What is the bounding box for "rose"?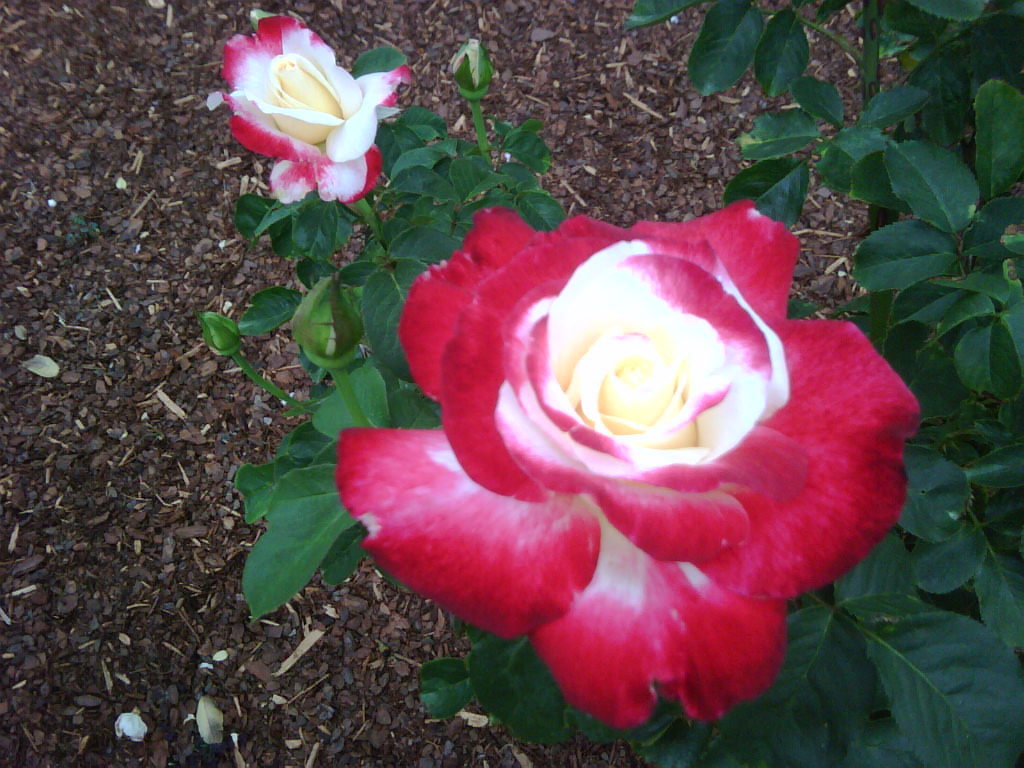
{"x1": 329, "y1": 195, "x2": 915, "y2": 727}.
